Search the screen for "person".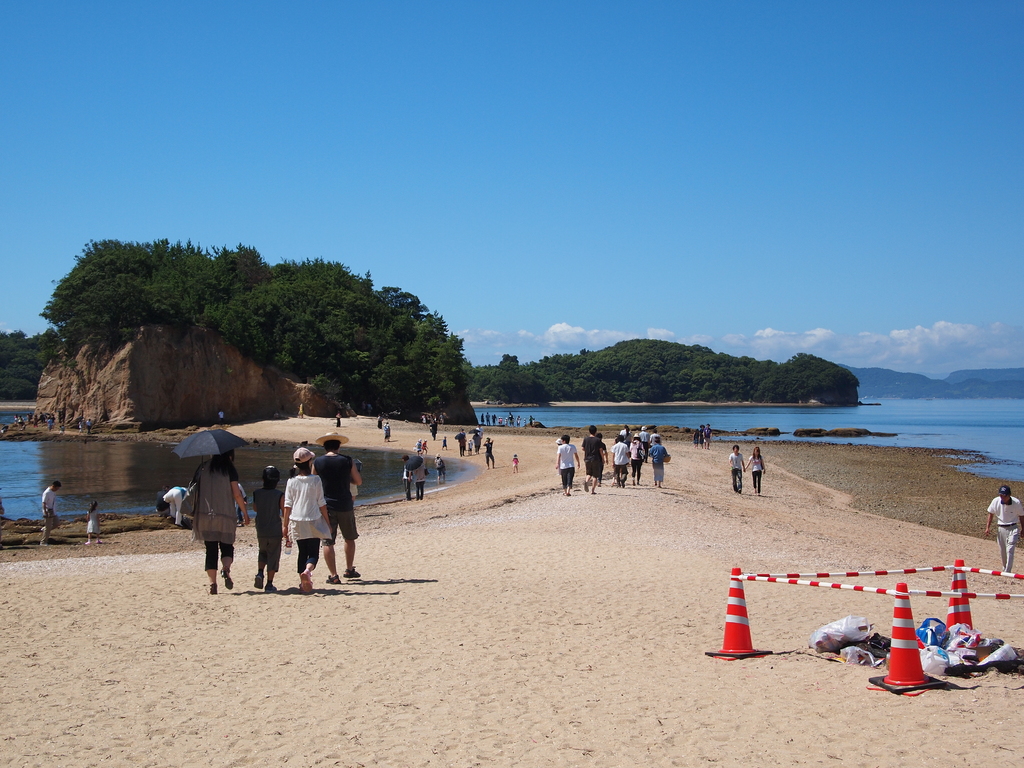
Found at [x1=640, y1=422, x2=652, y2=438].
